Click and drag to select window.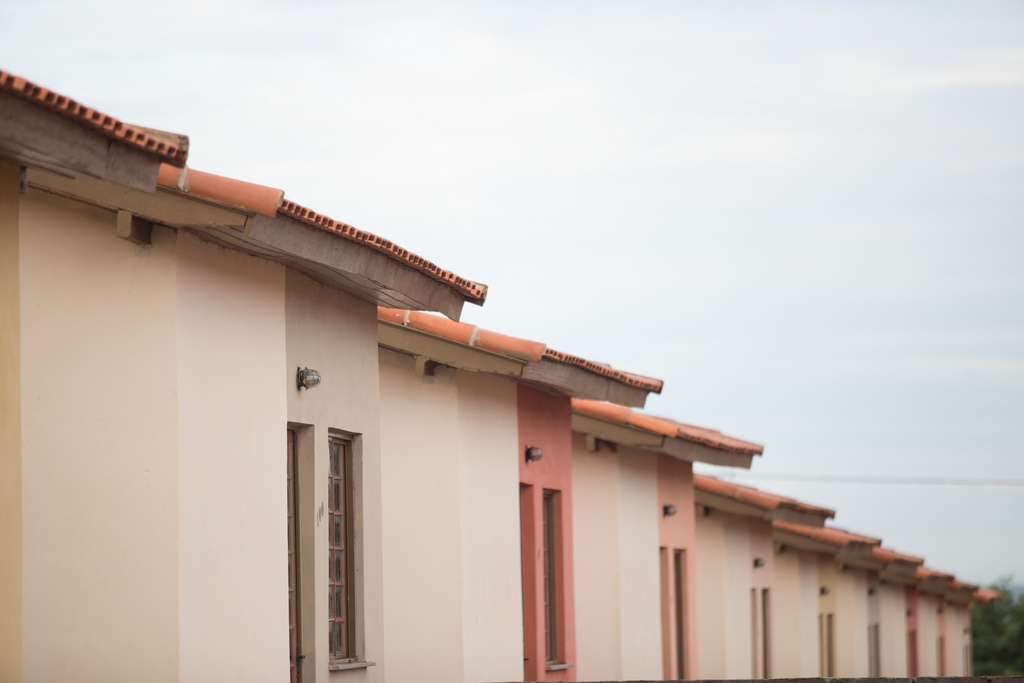
Selection: box(671, 548, 688, 682).
